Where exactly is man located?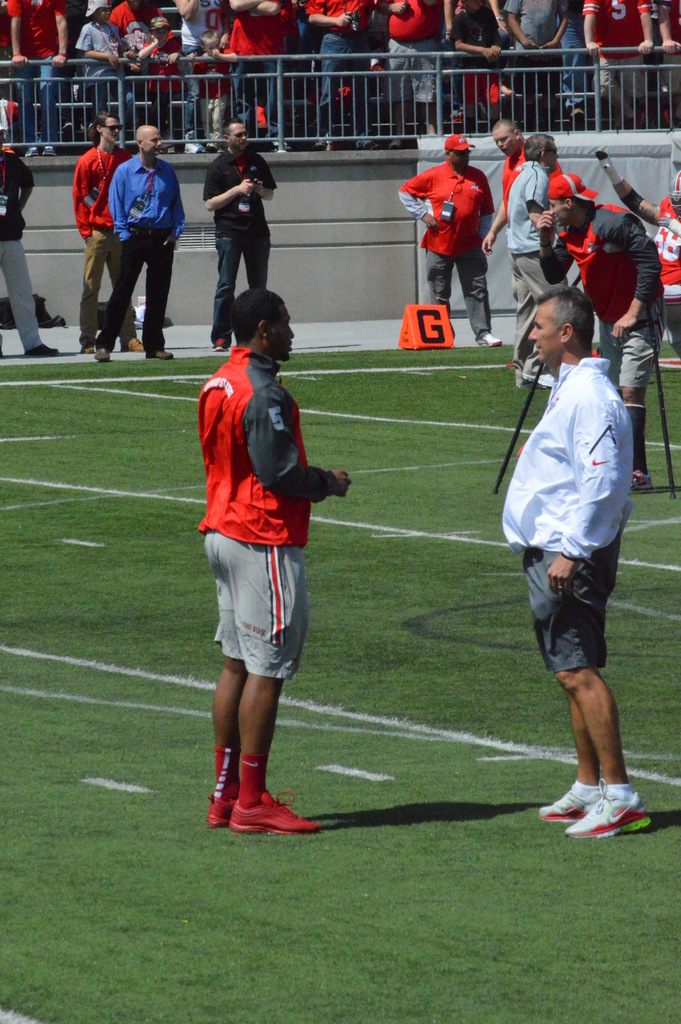
Its bounding box is 92, 124, 185, 358.
